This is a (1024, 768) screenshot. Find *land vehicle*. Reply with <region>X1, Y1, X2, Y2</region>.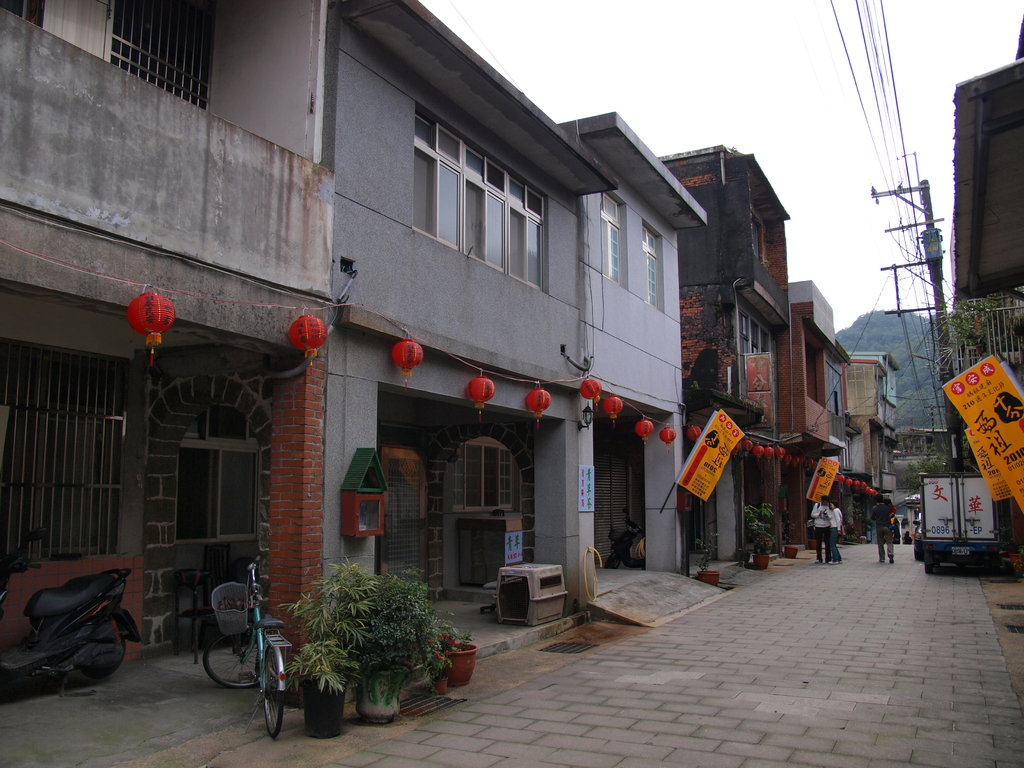
<region>203, 557, 293, 741</region>.
